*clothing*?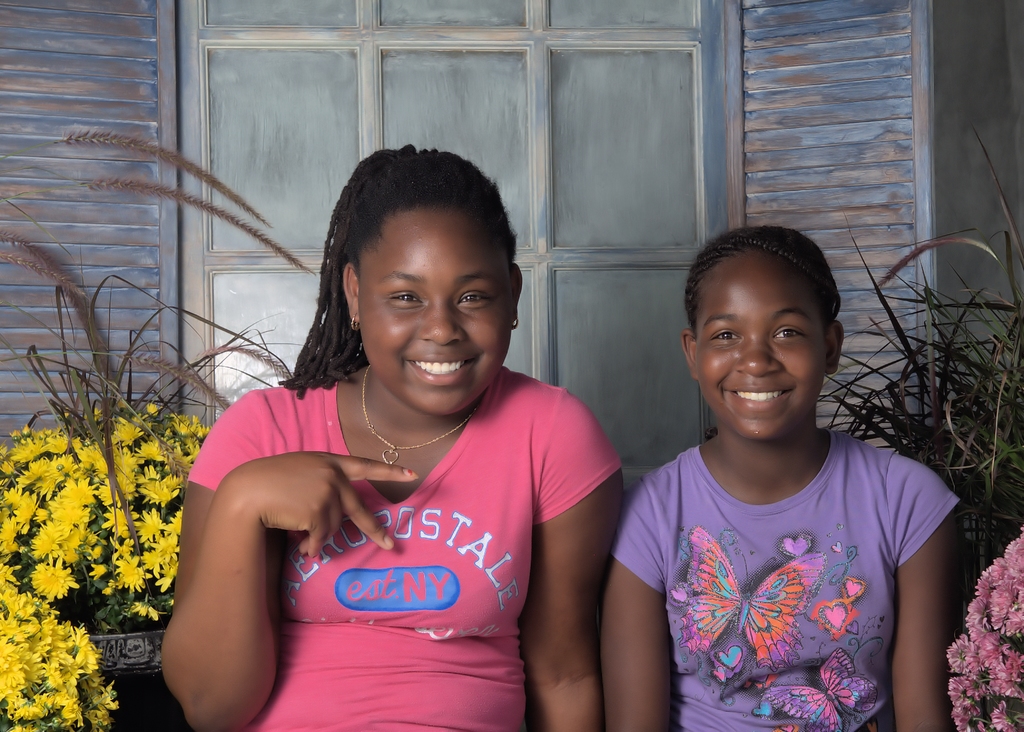
614:432:959:731
